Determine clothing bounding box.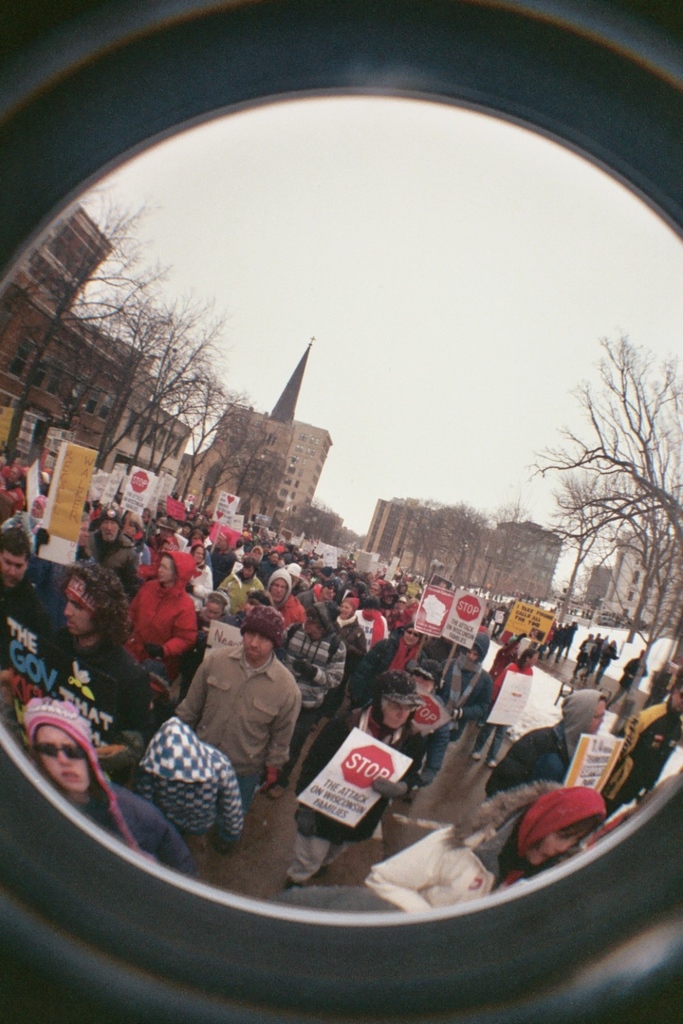
Determined: region(1, 506, 51, 547).
